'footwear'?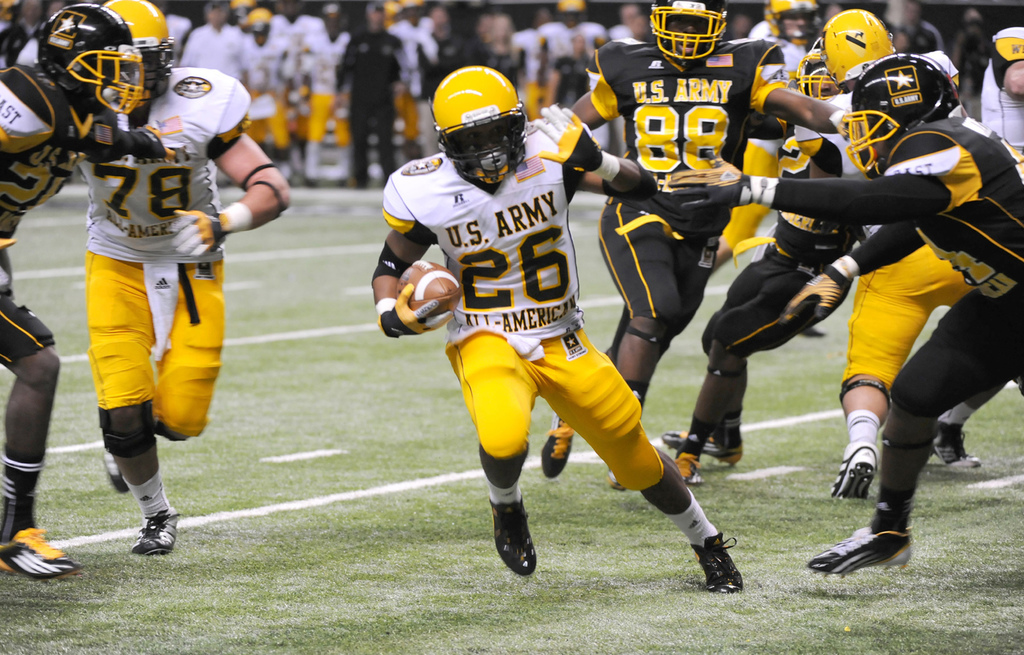
102:448:130:494
